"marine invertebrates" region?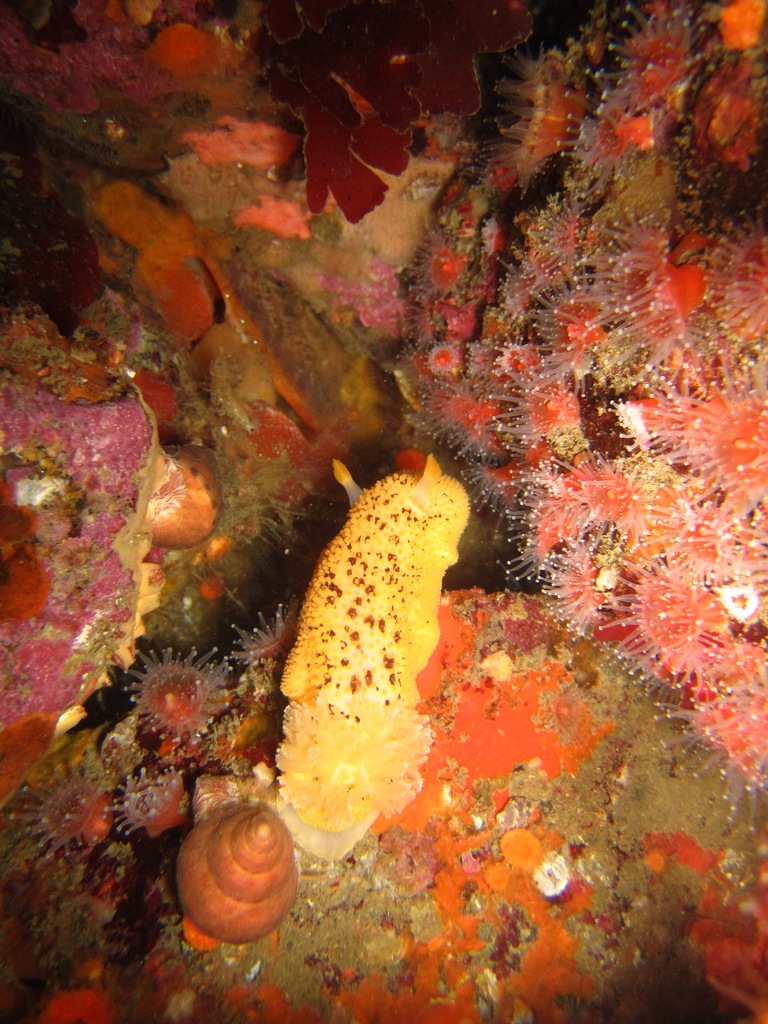
{"x1": 98, "y1": 712, "x2": 168, "y2": 784}
